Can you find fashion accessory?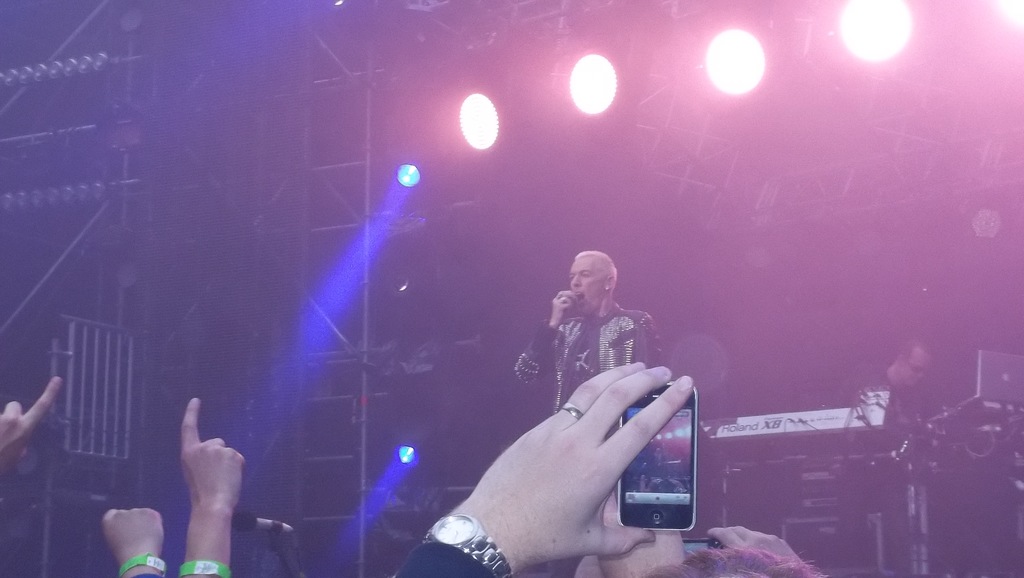
Yes, bounding box: select_region(177, 558, 232, 577).
